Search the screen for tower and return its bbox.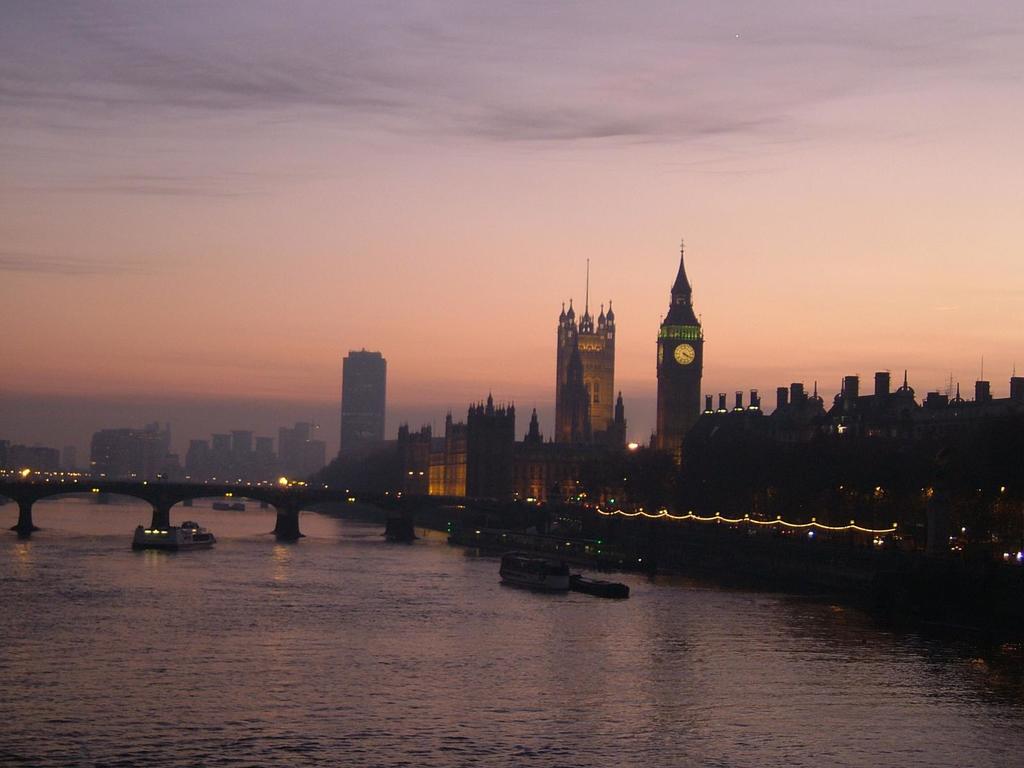
Found: (641, 236, 726, 438).
